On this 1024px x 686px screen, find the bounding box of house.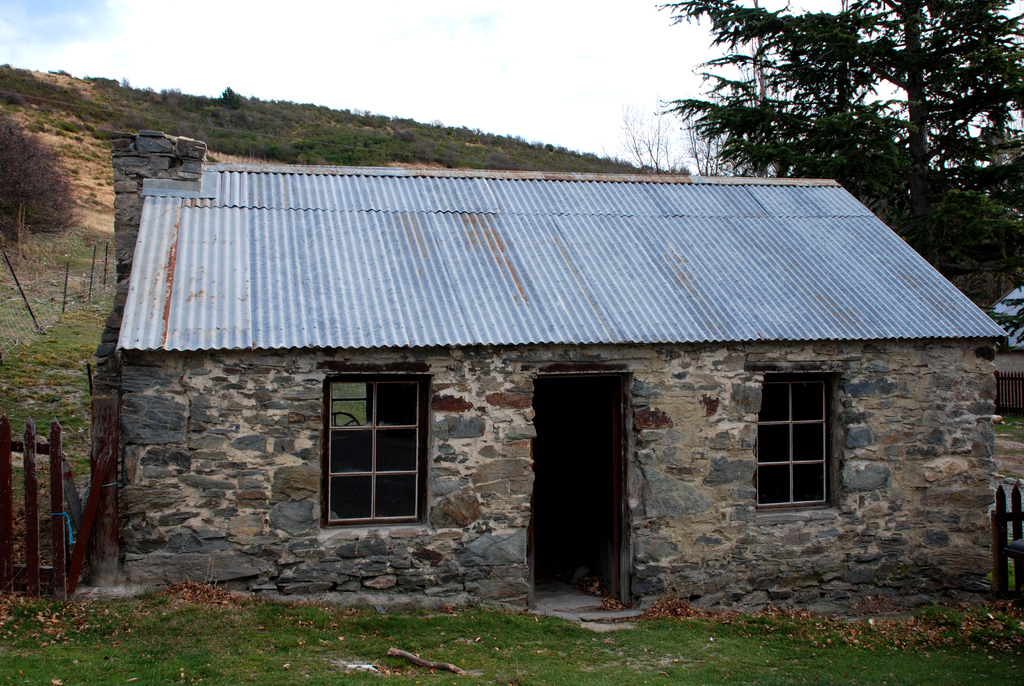
Bounding box: (172,124,980,613).
